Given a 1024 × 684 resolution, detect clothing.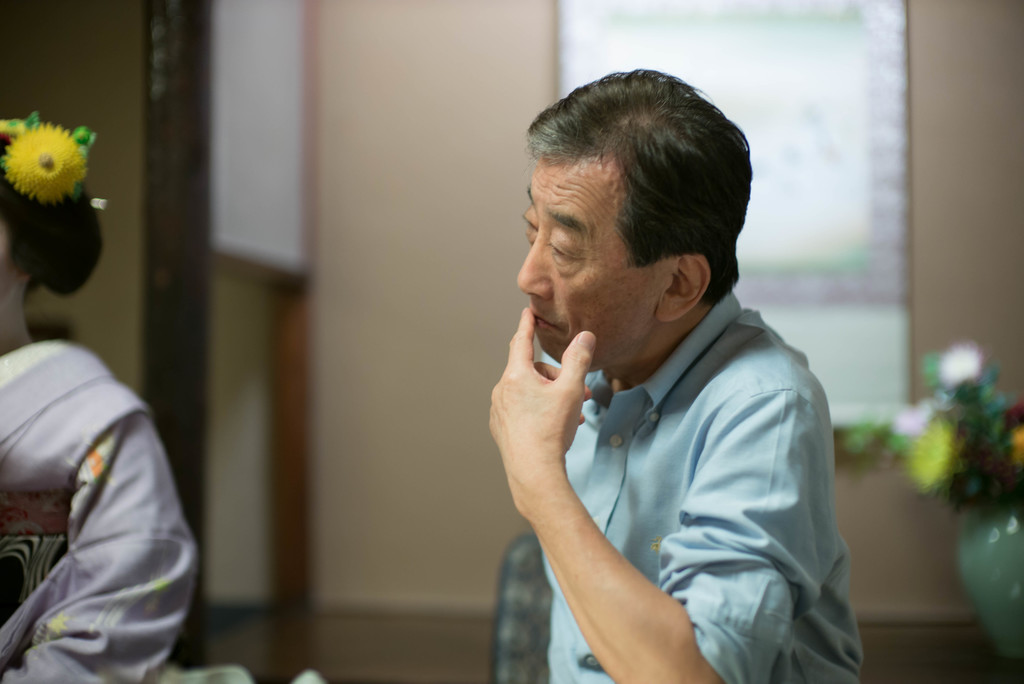
(0,338,193,683).
